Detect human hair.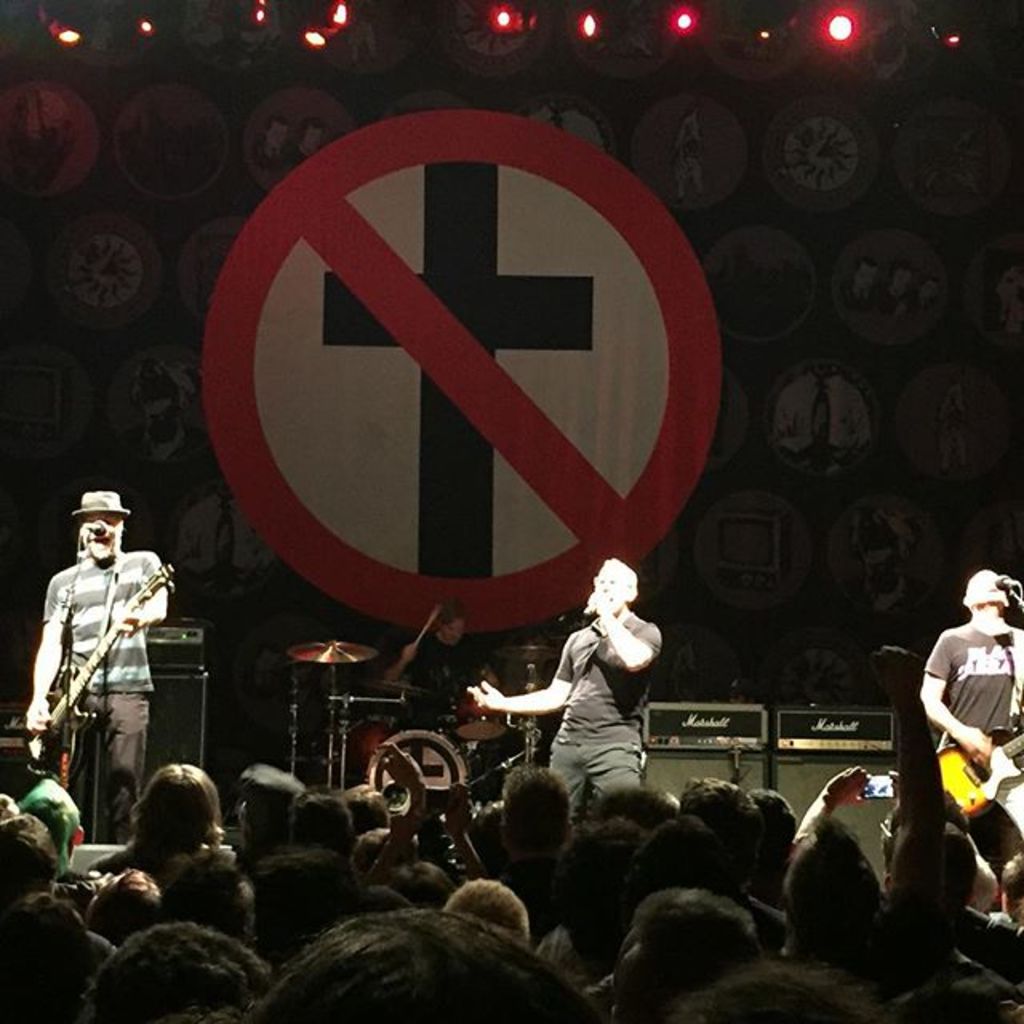
Detected at {"x1": 0, "y1": 885, "x2": 93, "y2": 1022}.
